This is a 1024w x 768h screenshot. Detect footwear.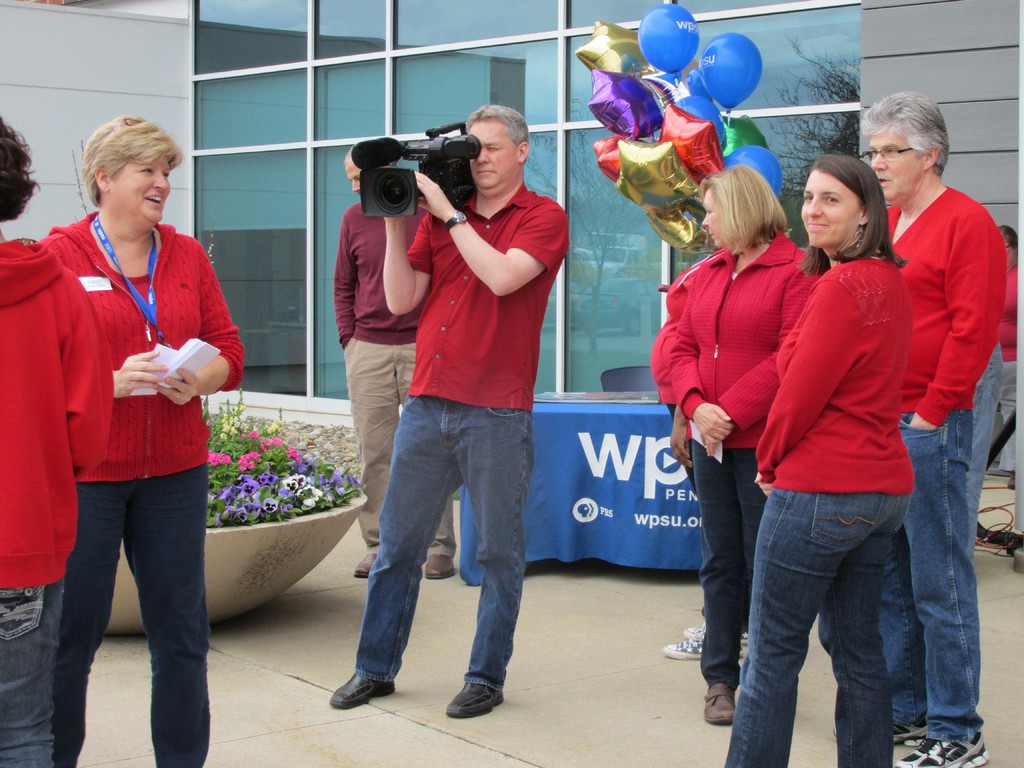
[701, 682, 739, 728].
